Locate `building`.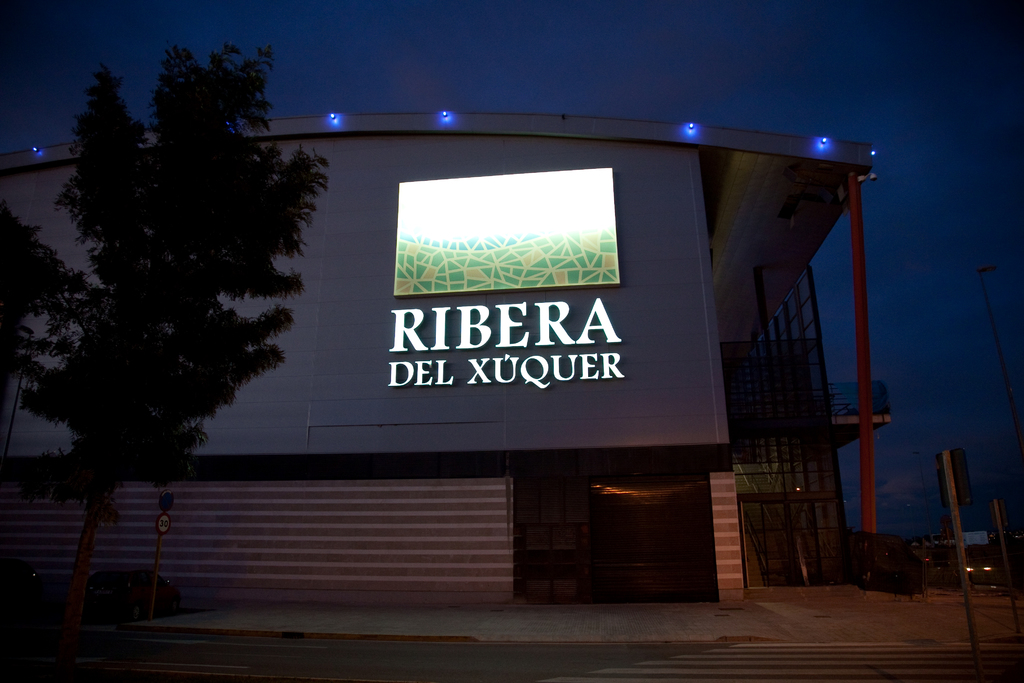
Bounding box: <region>0, 109, 898, 612</region>.
